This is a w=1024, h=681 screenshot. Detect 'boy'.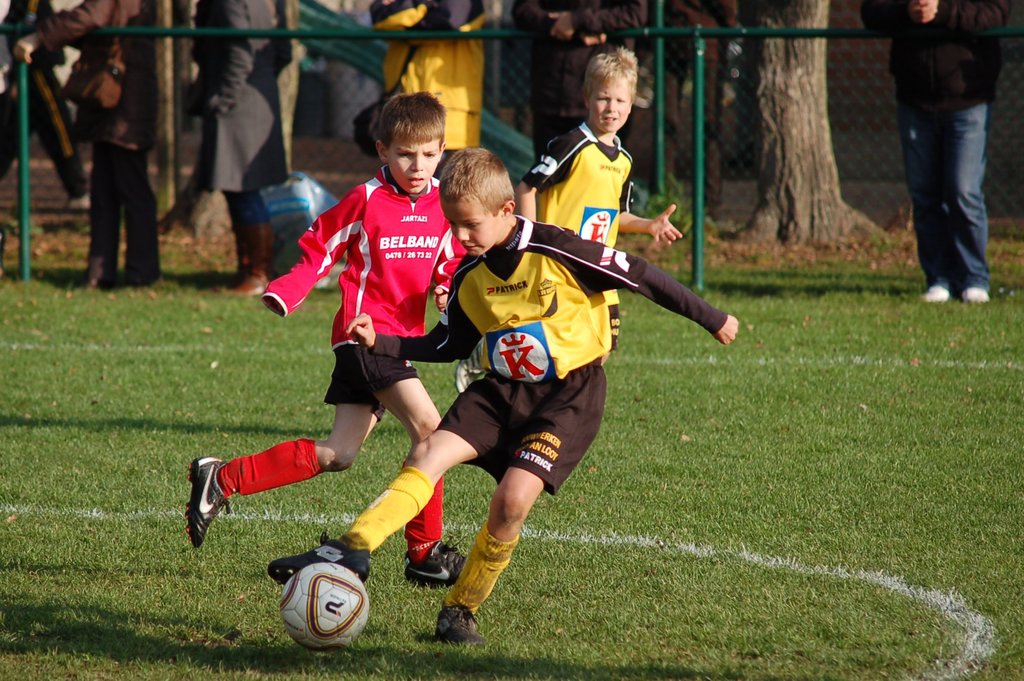
locate(261, 147, 750, 655).
